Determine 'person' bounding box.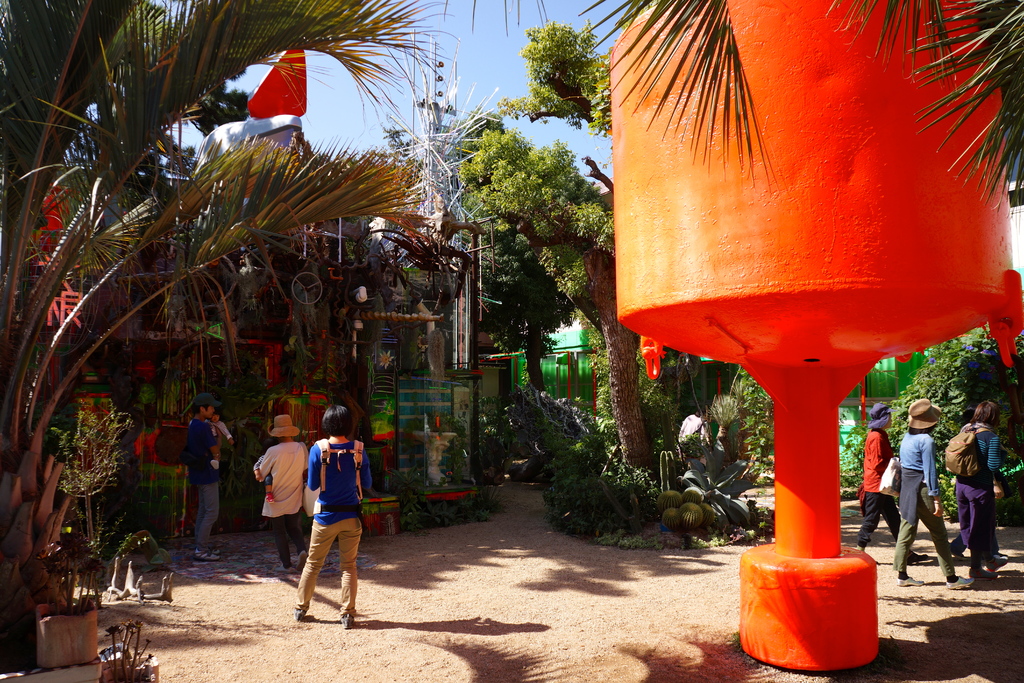
Determined: 888,400,973,589.
